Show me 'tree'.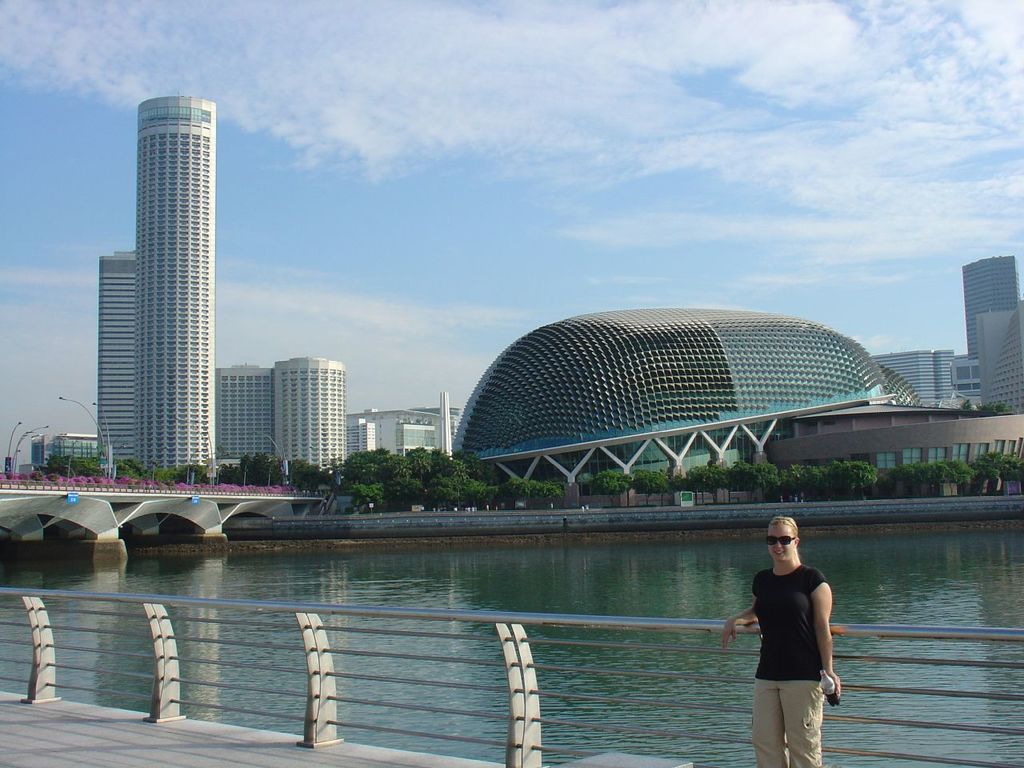
'tree' is here: l=439, t=456, r=478, b=486.
